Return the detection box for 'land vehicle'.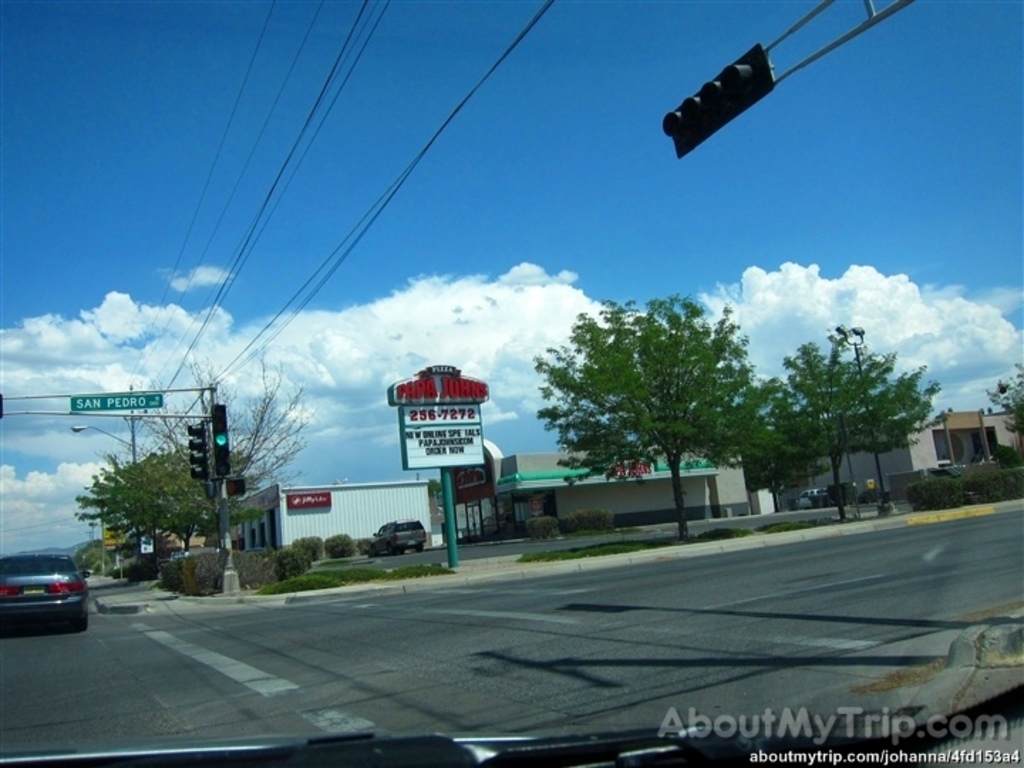
367,515,427,553.
